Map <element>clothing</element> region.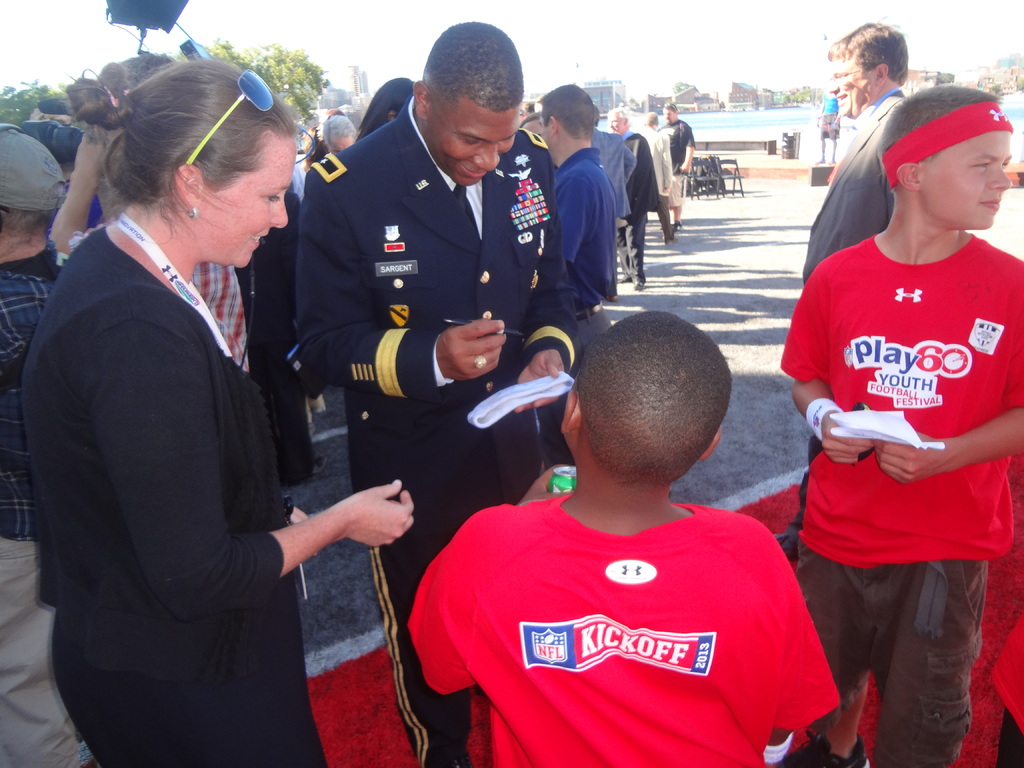
Mapped to detection(781, 237, 1023, 767).
